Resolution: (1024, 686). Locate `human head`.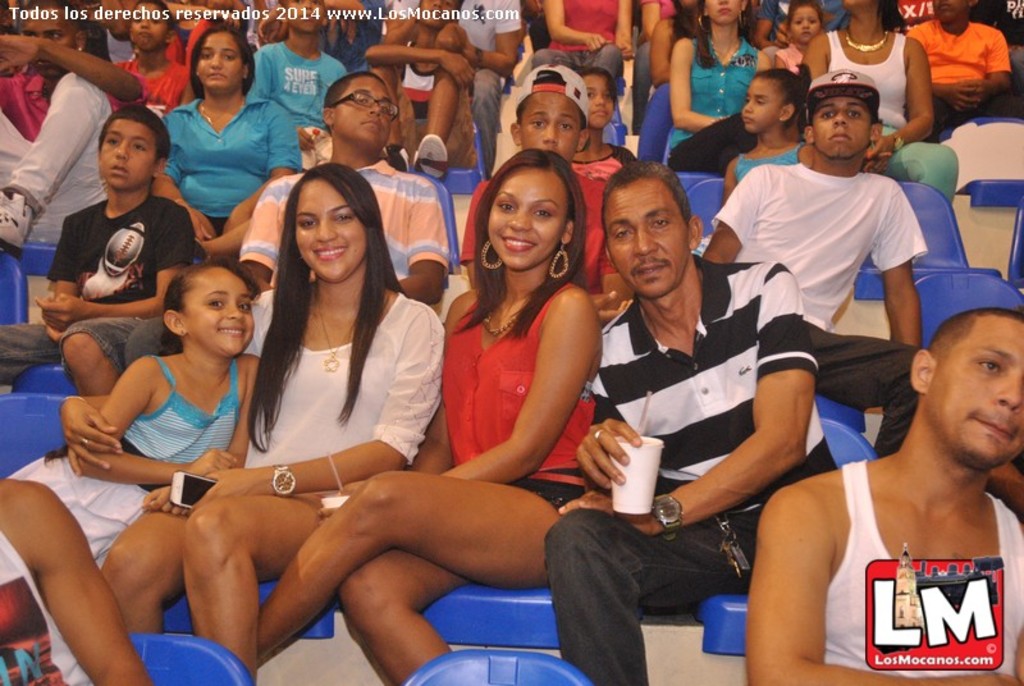
BBox(803, 78, 881, 160).
